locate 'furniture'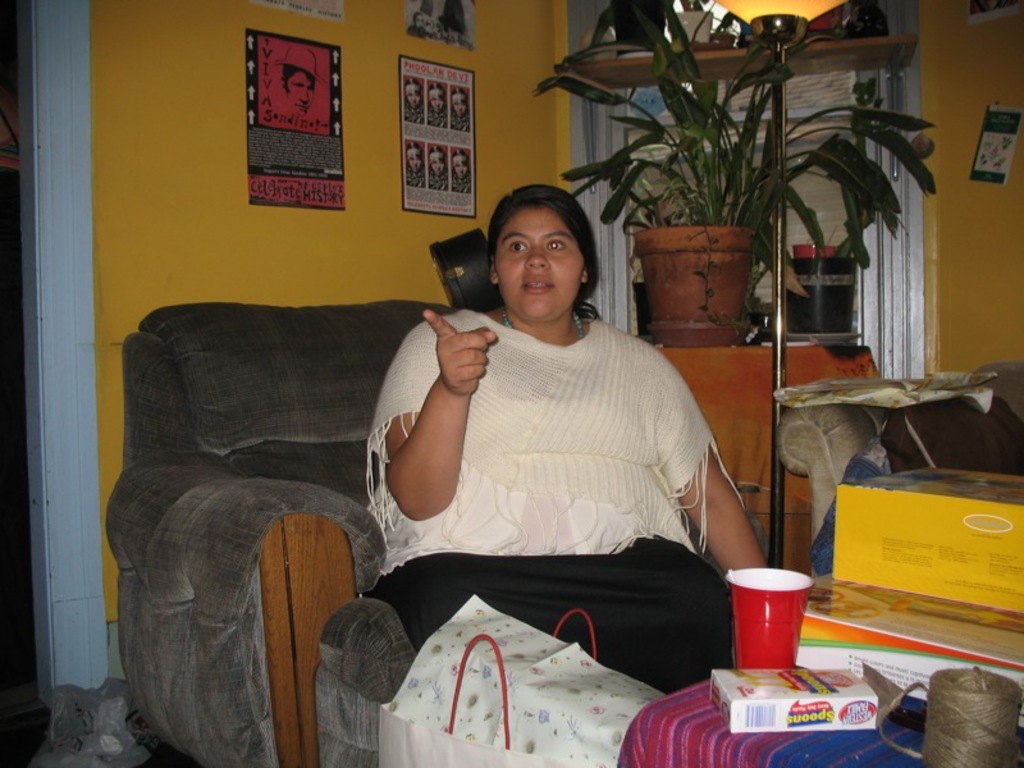
[x1=101, y1=301, x2=771, y2=767]
